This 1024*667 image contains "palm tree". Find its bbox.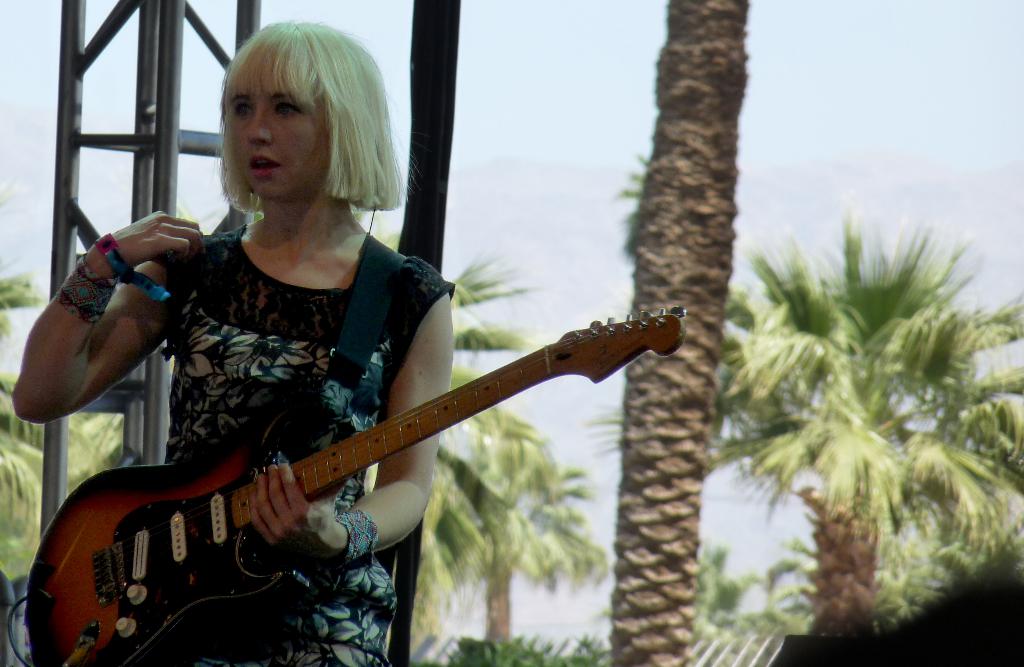
bbox=[406, 415, 595, 639].
